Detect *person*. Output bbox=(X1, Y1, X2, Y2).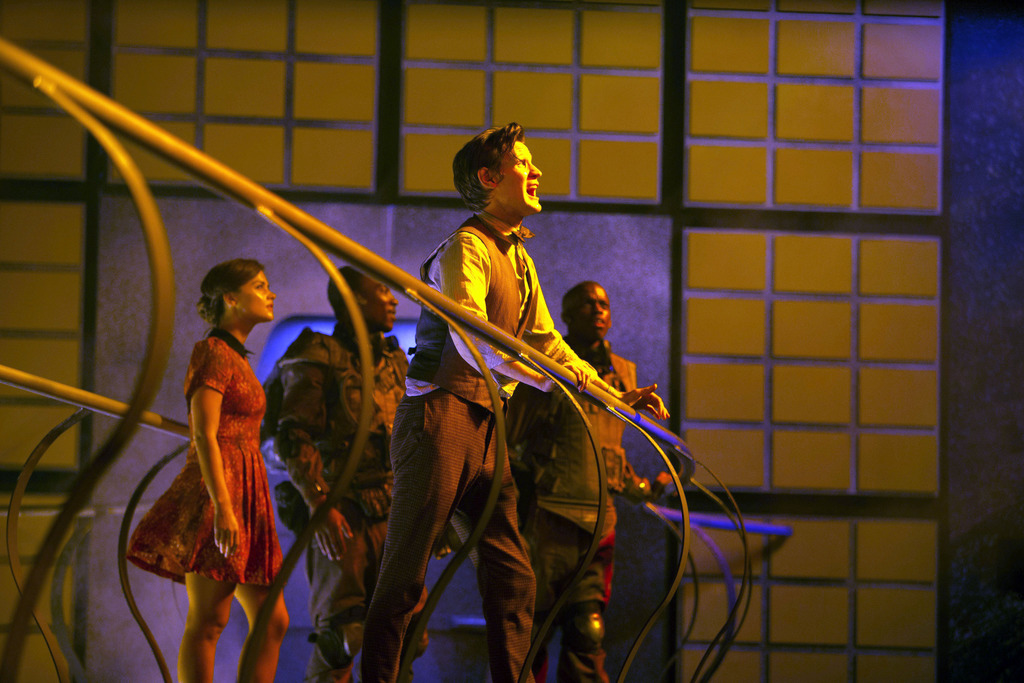
bbox=(119, 263, 294, 682).
